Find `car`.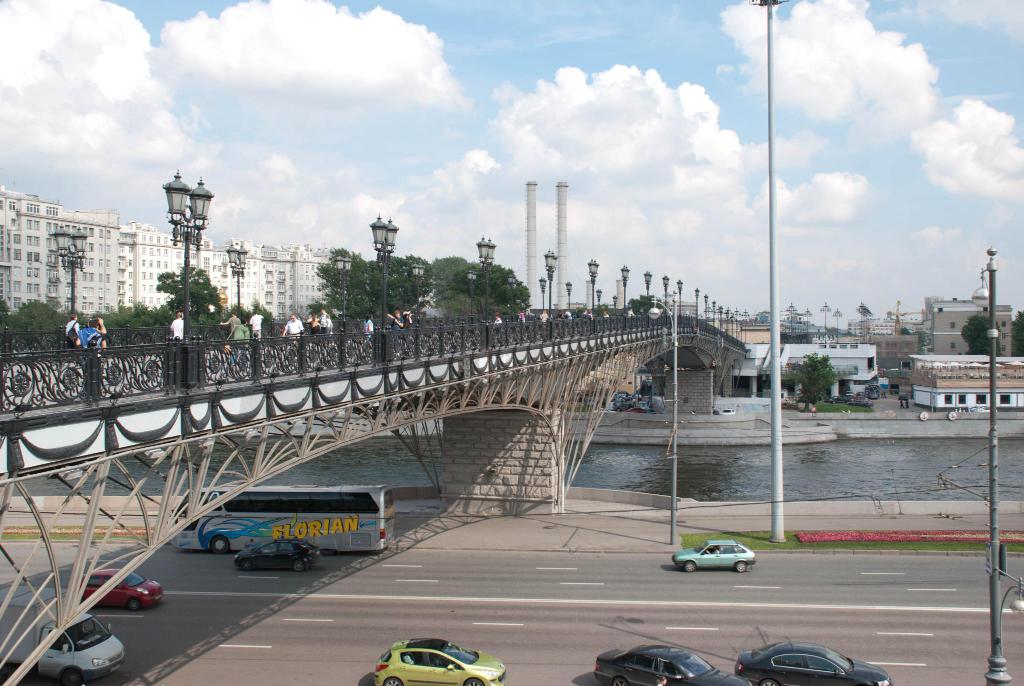
box(80, 568, 163, 609).
